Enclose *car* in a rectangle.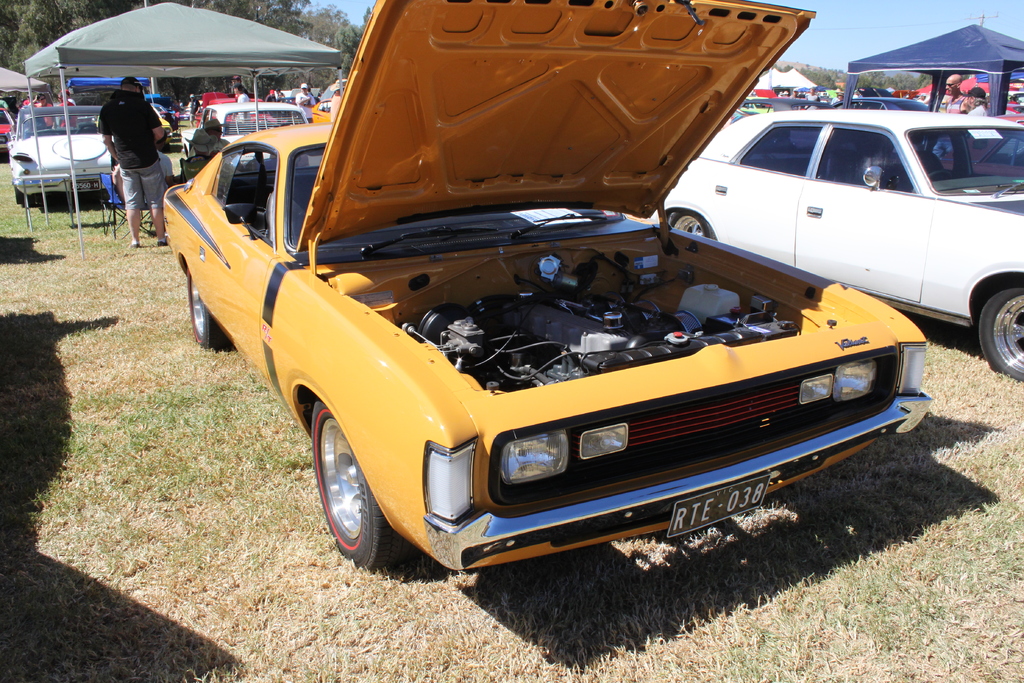
rect(738, 95, 814, 115).
